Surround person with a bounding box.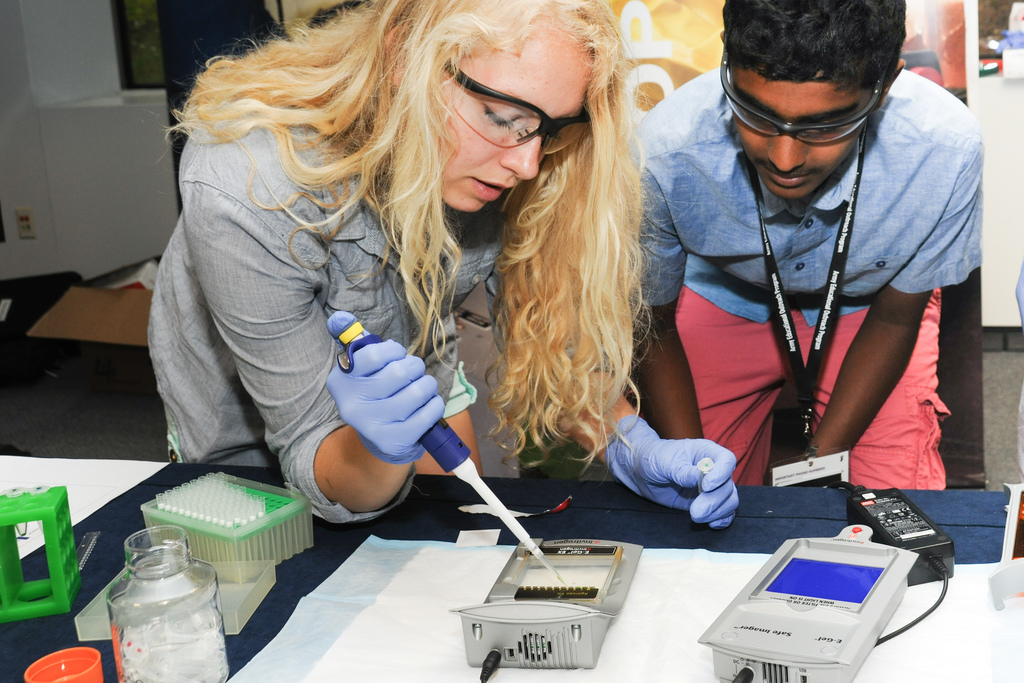
{"left": 623, "top": 0, "right": 986, "bottom": 494}.
